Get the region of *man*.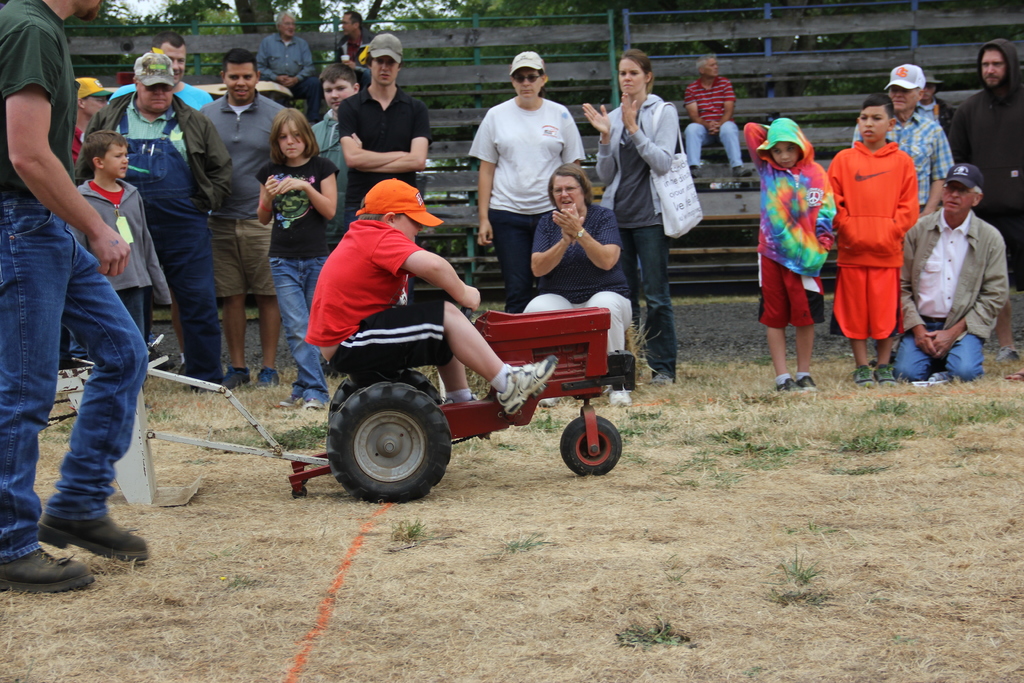
[684,54,752,177].
